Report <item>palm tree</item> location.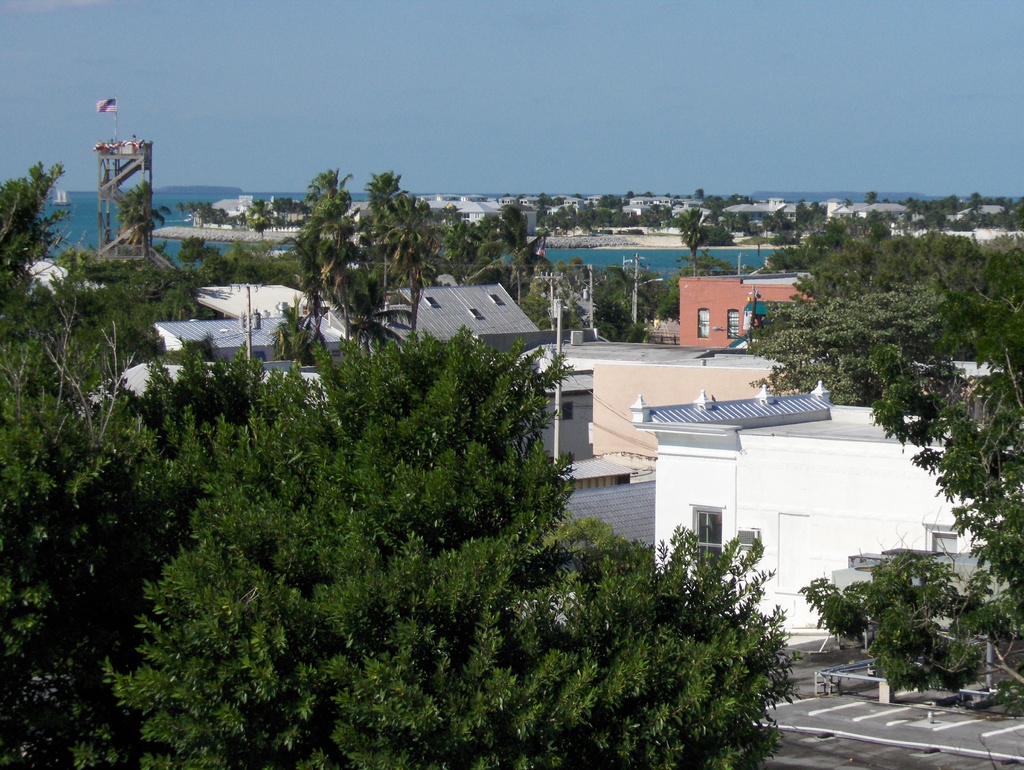
Report: box(463, 204, 543, 291).
